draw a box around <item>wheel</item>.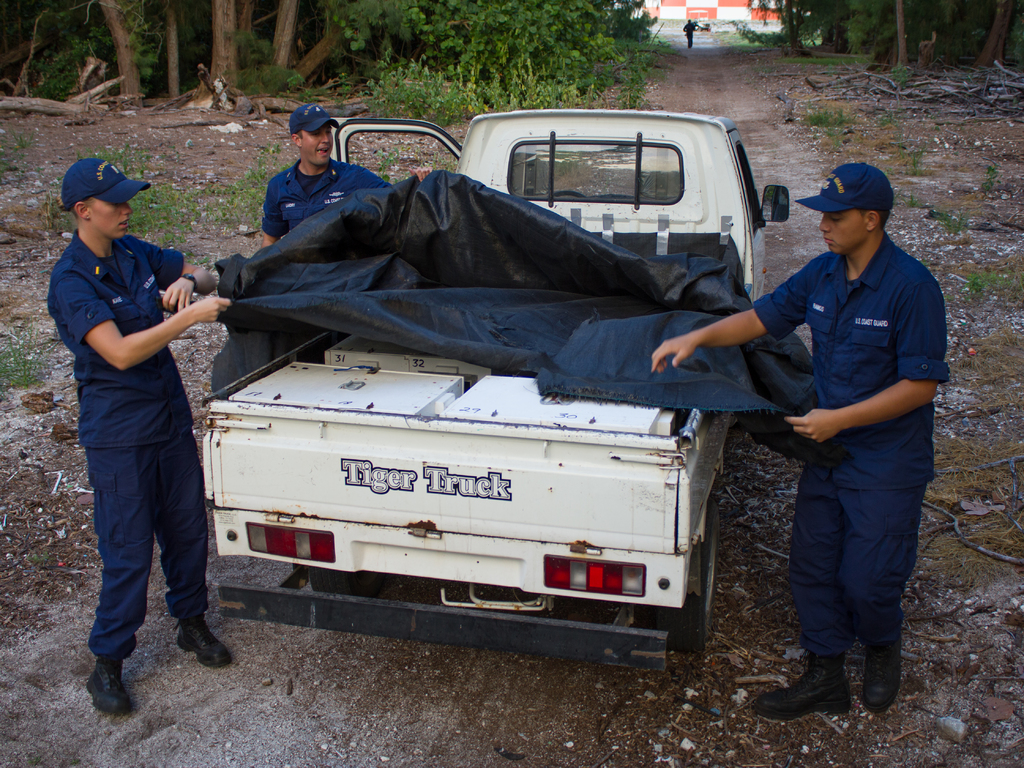
crop(307, 572, 389, 605).
